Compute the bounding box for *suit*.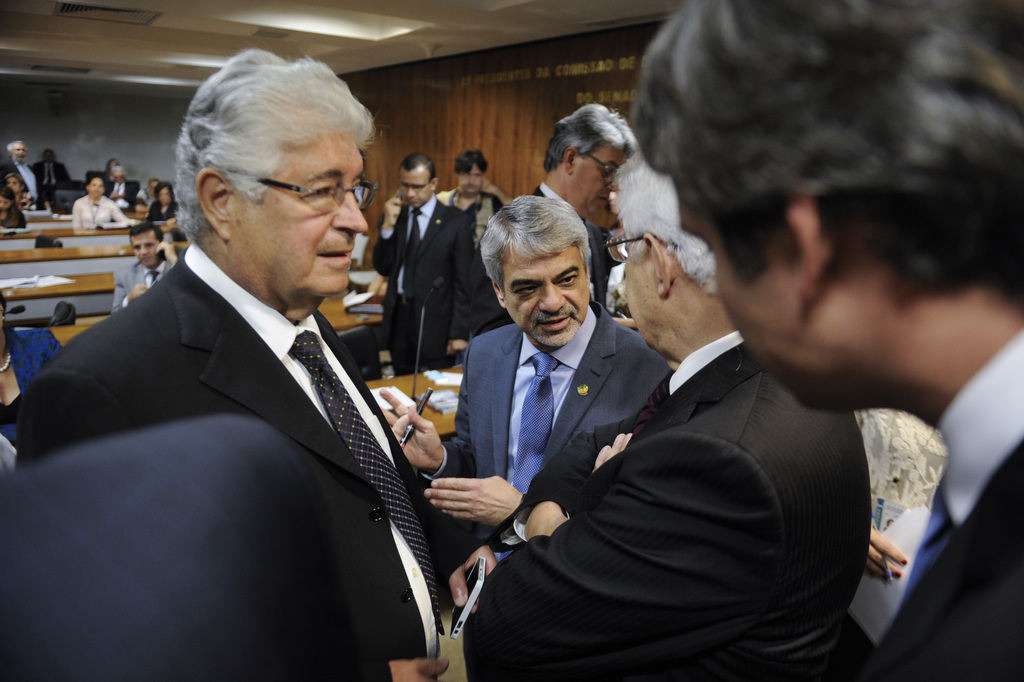
<box>464,331,872,681</box>.
